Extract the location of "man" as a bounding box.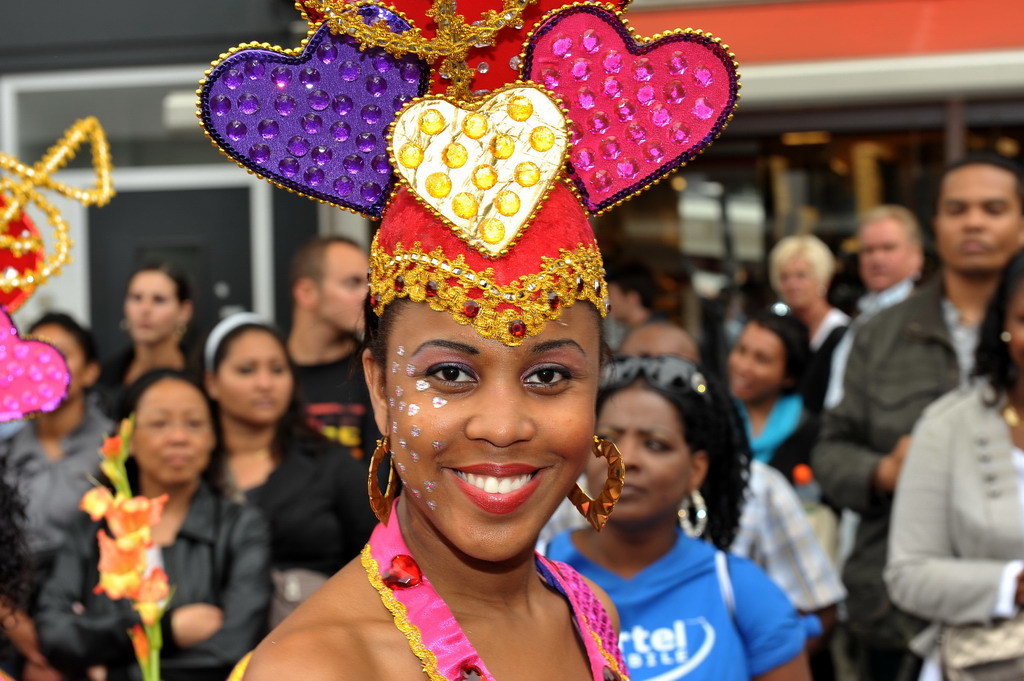
detection(796, 192, 1010, 642).
